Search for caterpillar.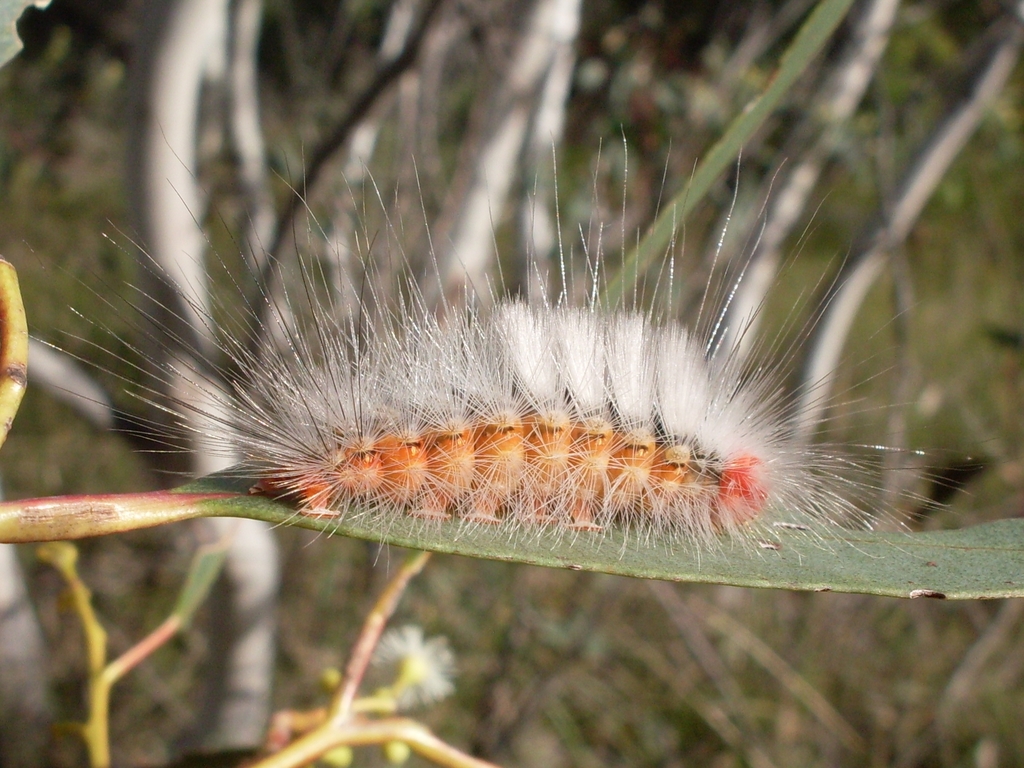
Found at left=25, top=125, right=996, bottom=565.
